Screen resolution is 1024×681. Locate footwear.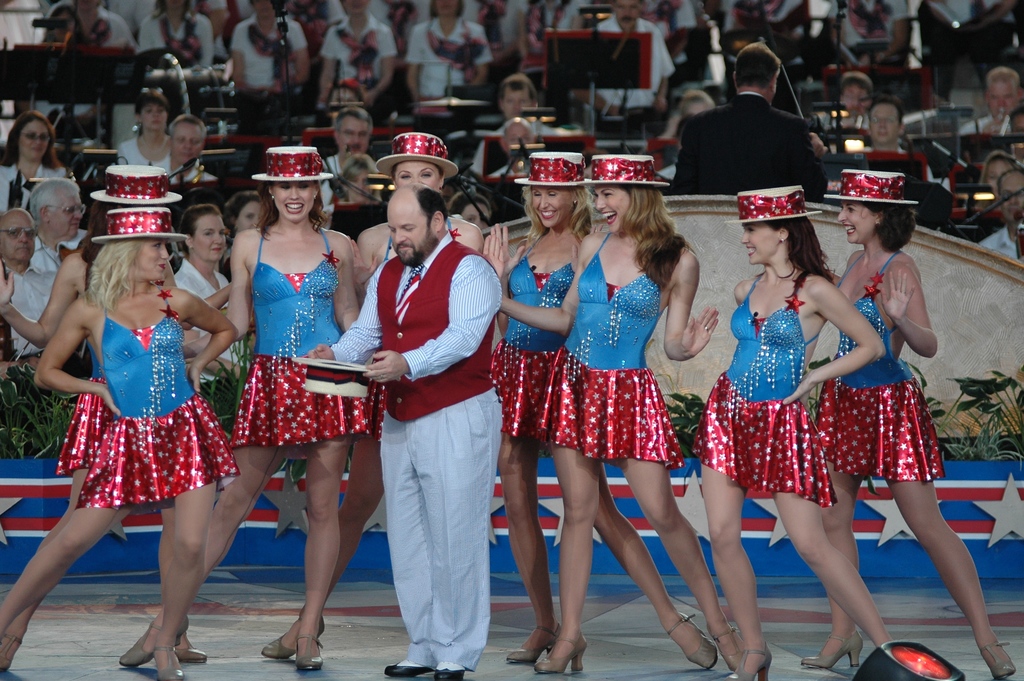
(x1=978, y1=637, x2=1018, y2=678).
